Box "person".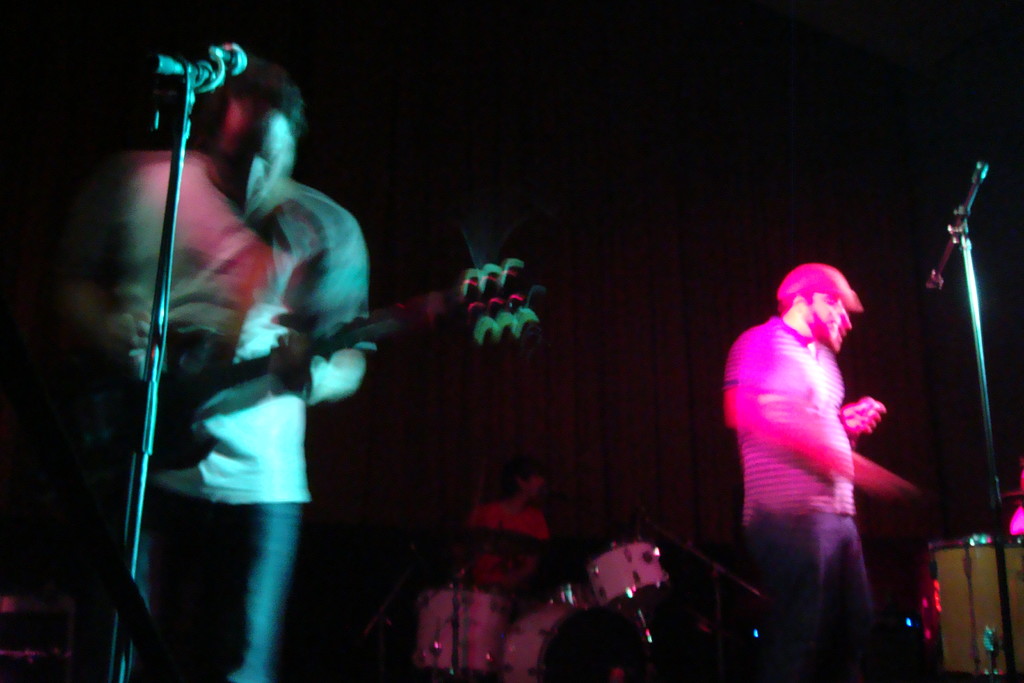
bbox=(707, 229, 915, 647).
